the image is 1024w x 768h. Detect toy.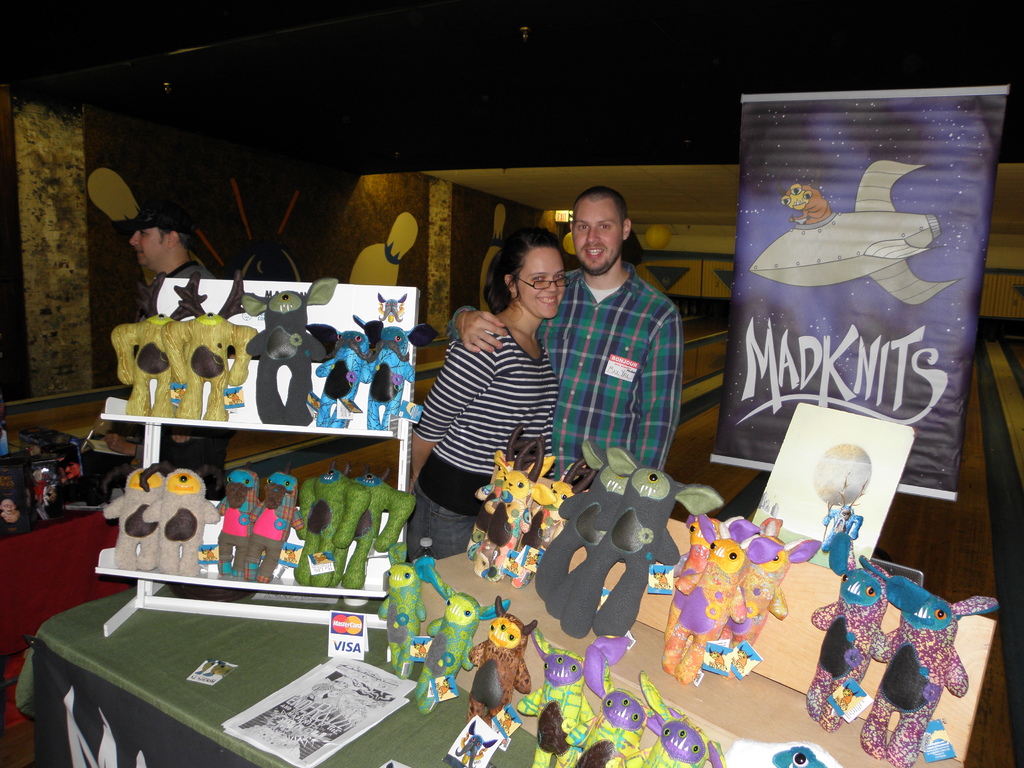
Detection: [left=344, top=463, right=415, bottom=589].
